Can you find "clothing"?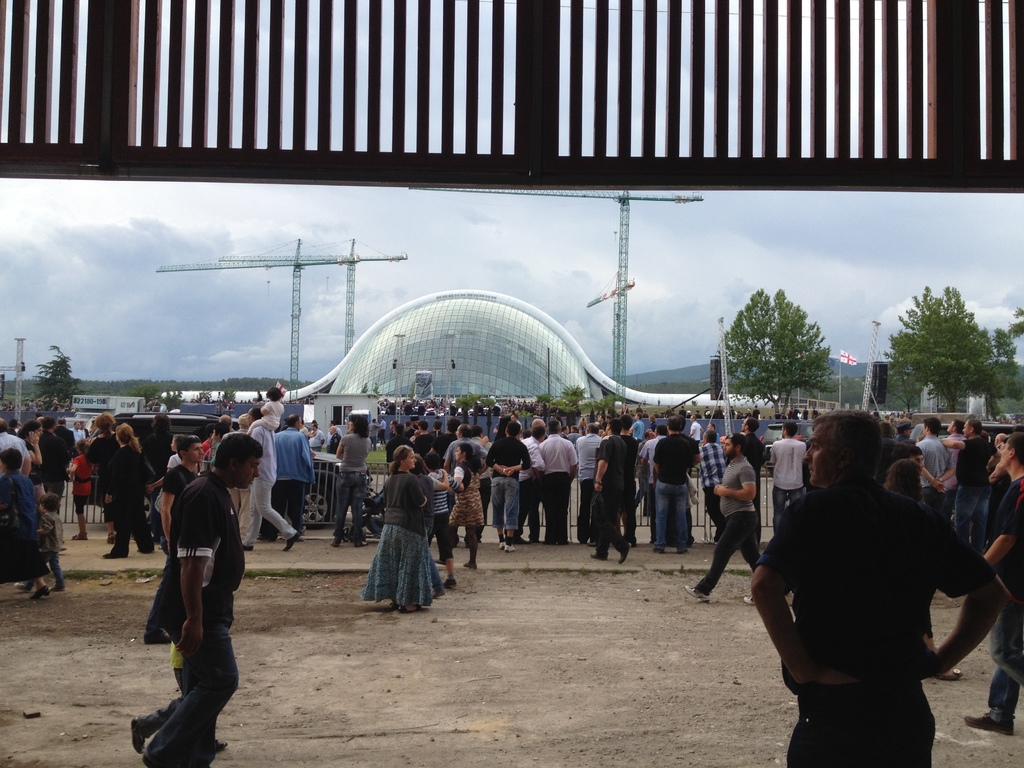
Yes, bounding box: [left=102, top=445, right=153, bottom=554].
